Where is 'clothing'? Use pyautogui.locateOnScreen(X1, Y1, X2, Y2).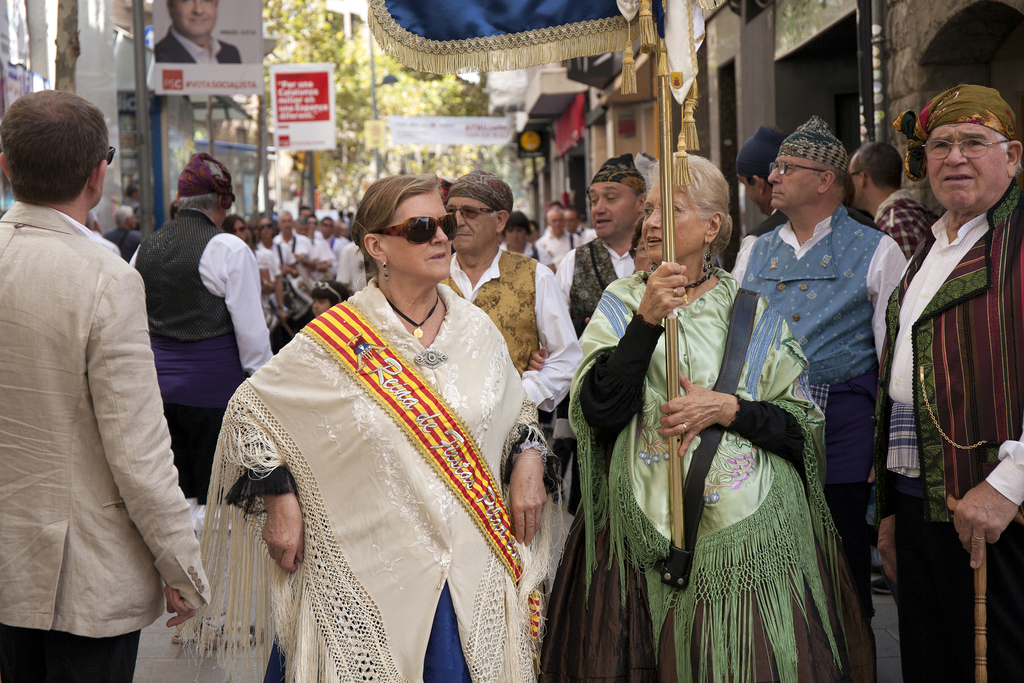
pyautogui.locateOnScreen(875, 174, 1023, 682).
